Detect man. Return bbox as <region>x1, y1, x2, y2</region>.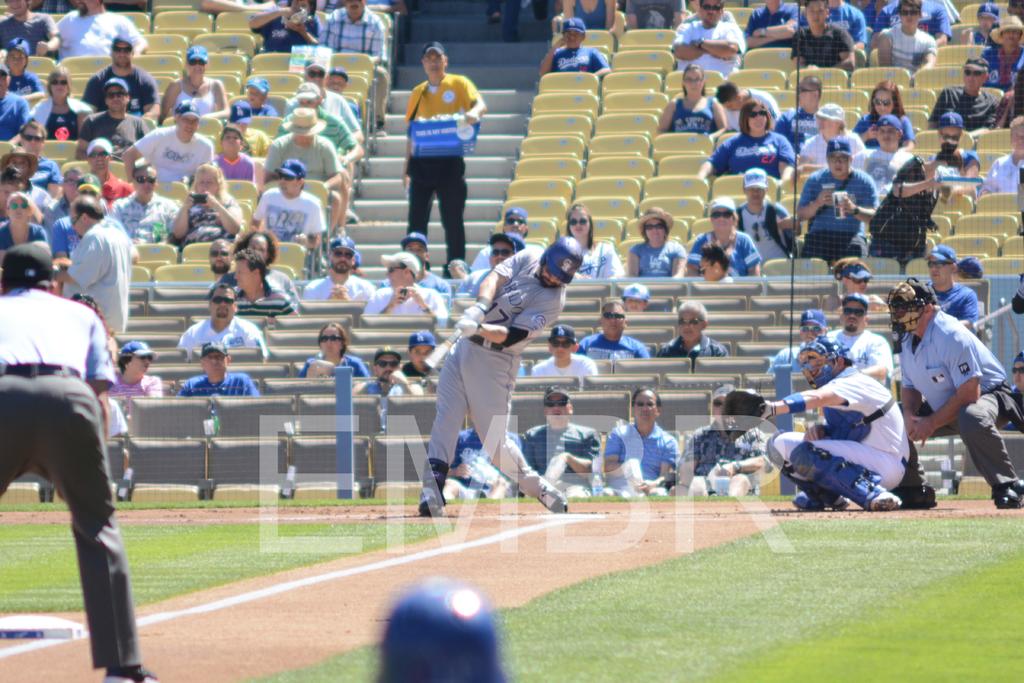
<region>772, 74, 822, 153</region>.
